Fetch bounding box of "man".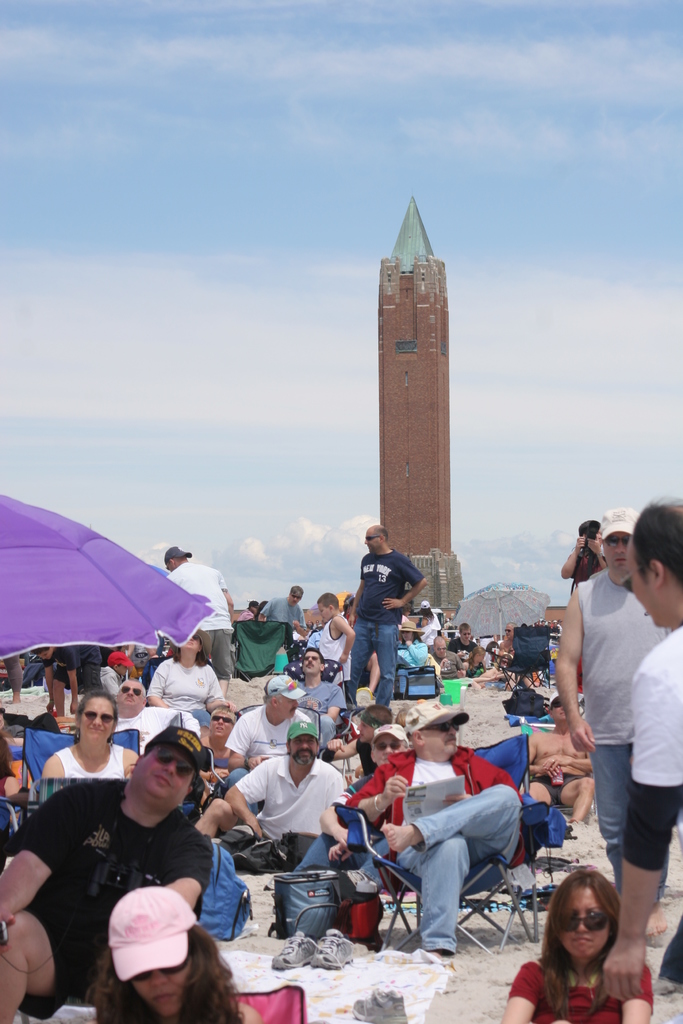
Bbox: <region>115, 679, 174, 751</region>.
